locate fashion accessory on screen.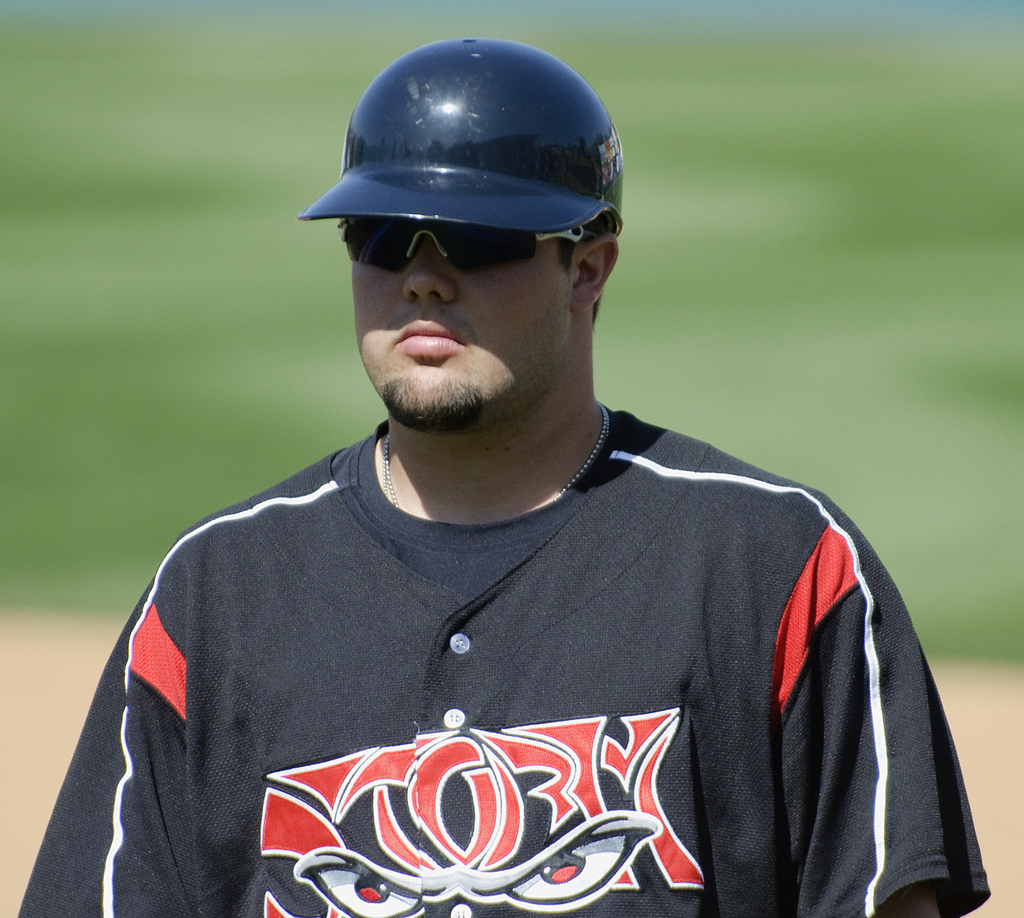
On screen at x1=333, y1=216, x2=614, y2=267.
